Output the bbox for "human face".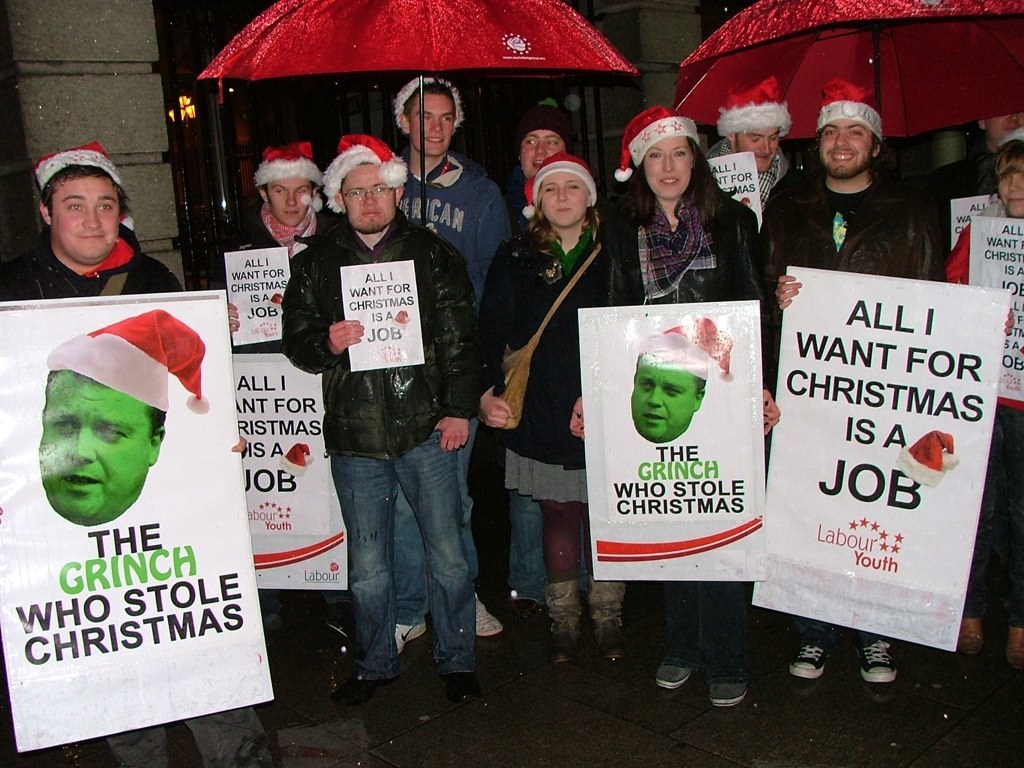
(left=270, top=175, right=311, bottom=224).
